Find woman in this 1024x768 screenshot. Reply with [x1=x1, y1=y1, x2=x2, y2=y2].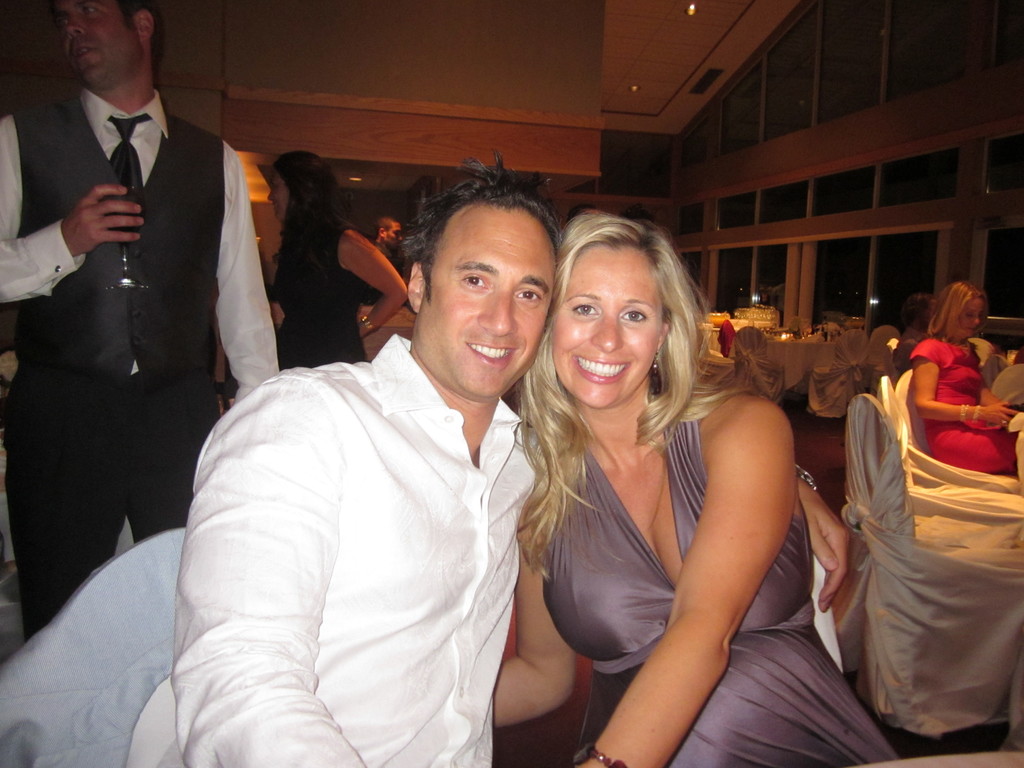
[x1=271, y1=147, x2=404, y2=369].
